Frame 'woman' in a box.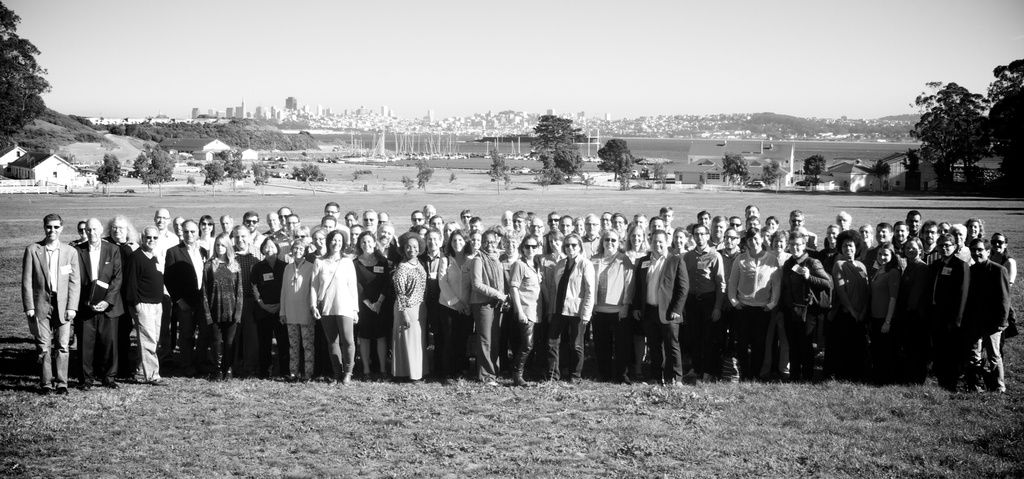
bbox=[194, 217, 218, 258].
